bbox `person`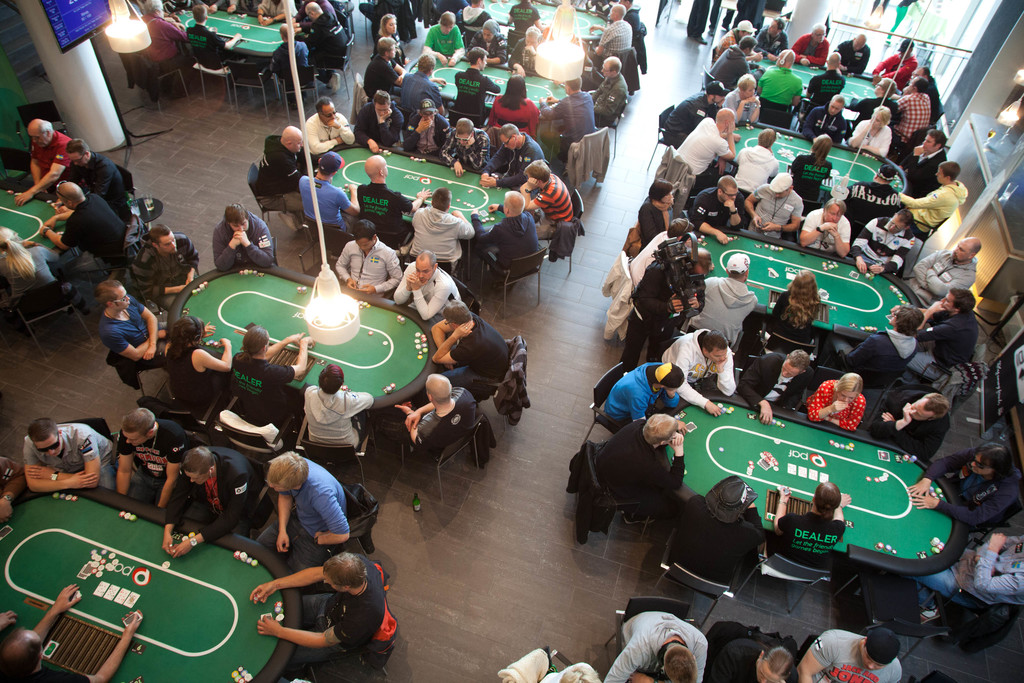
crop(136, 0, 198, 74)
